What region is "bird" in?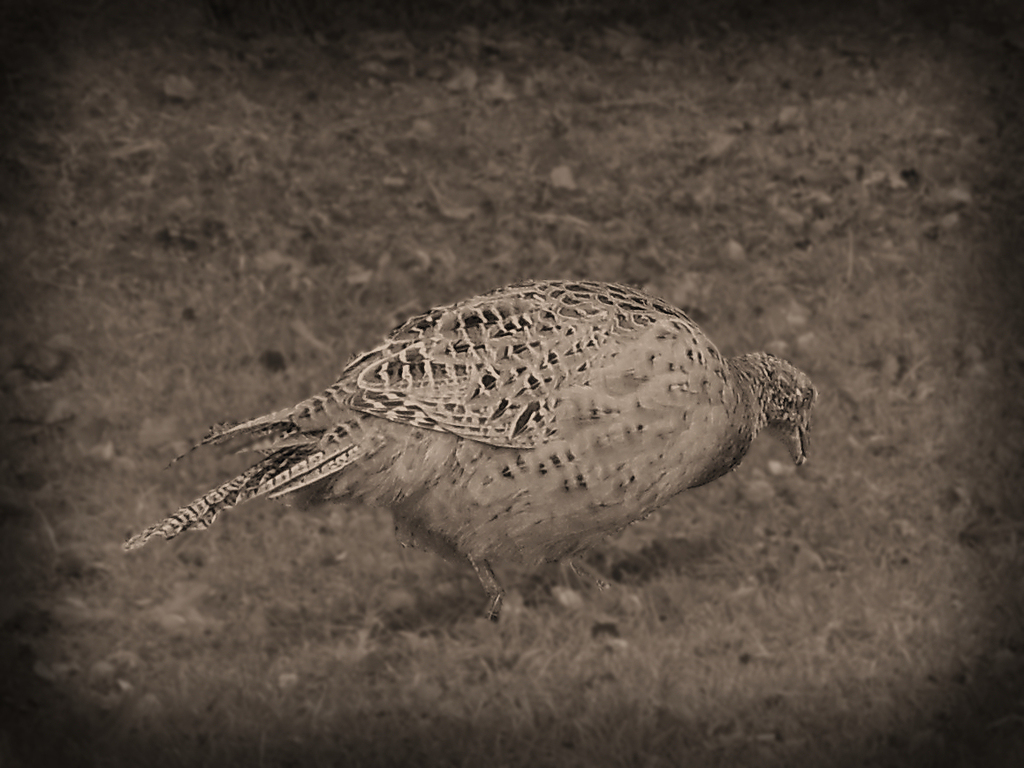
(left=130, top=290, right=774, bottom=620).
